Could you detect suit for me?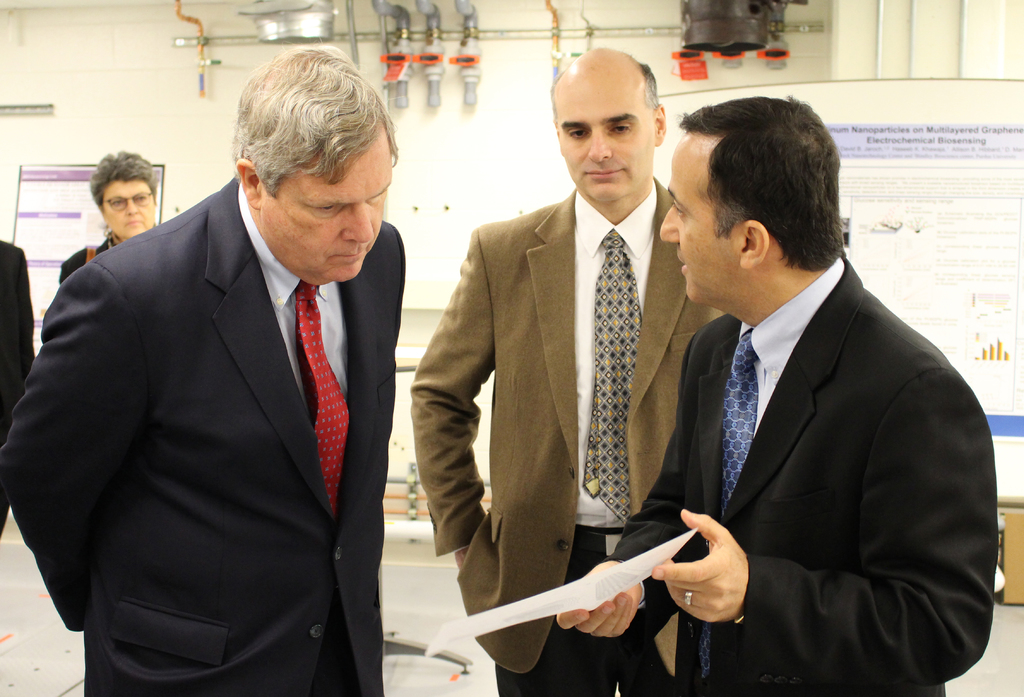
Detection result: [603,255,999,696].
